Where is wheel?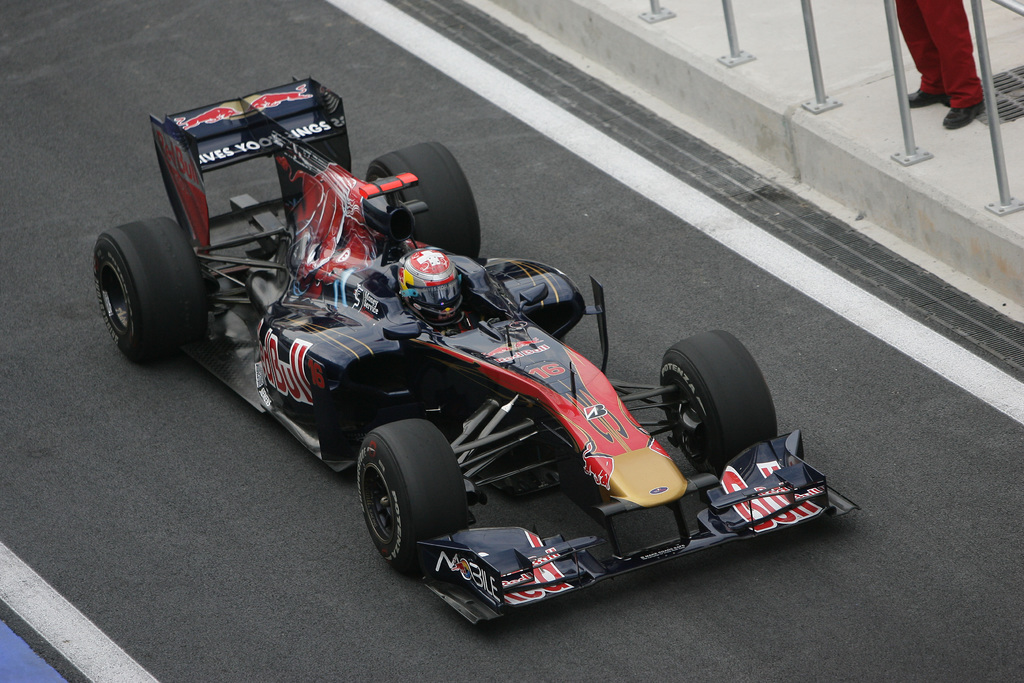
bbox=[660, 331, 778, 474].
